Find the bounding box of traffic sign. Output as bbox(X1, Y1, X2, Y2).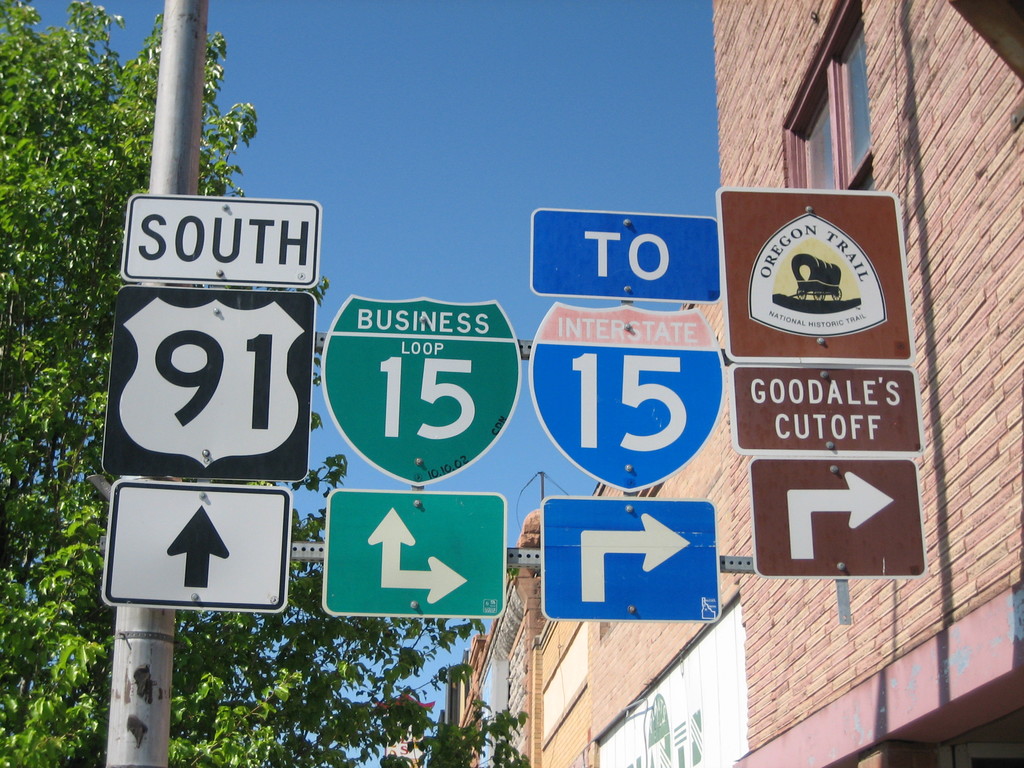
bbox(728, 360, 926, 454).
